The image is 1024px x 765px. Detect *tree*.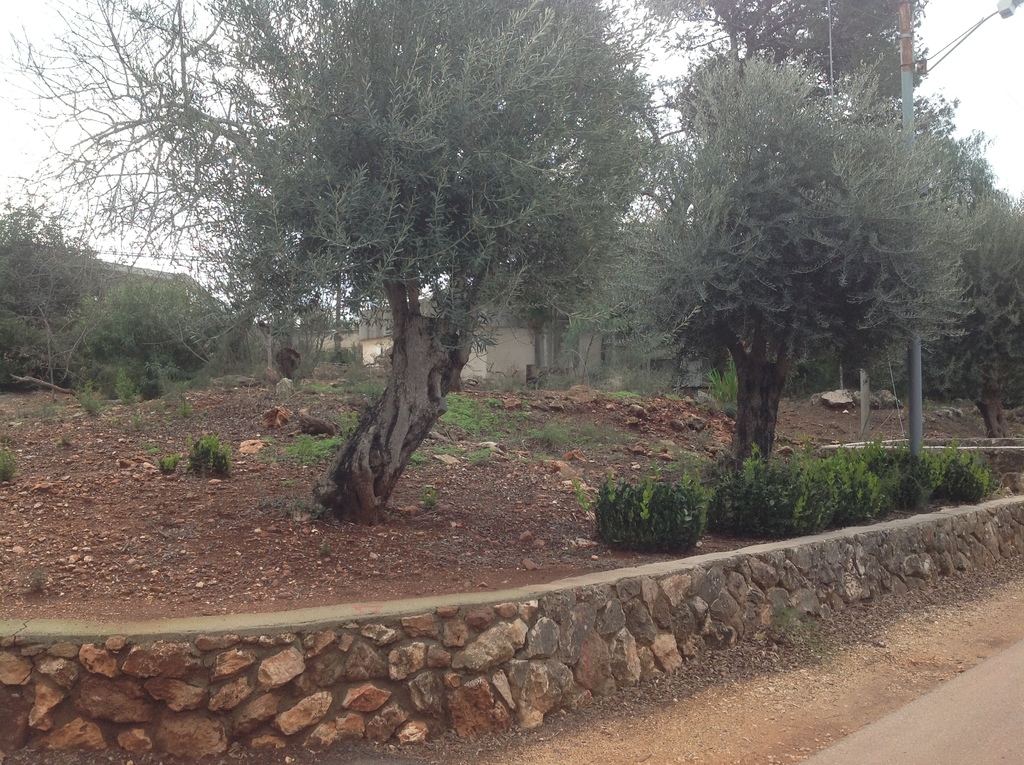
Detection: locate(631, 0, 938, 412).
